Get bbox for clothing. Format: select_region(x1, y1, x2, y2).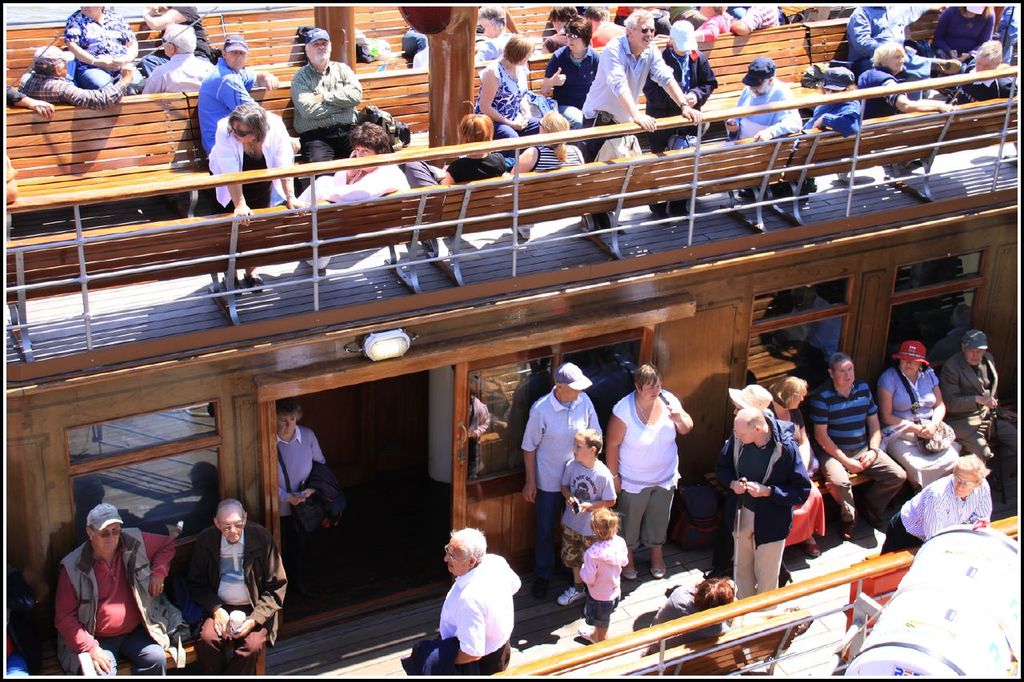
select_region(58, 530, 179, 678).
